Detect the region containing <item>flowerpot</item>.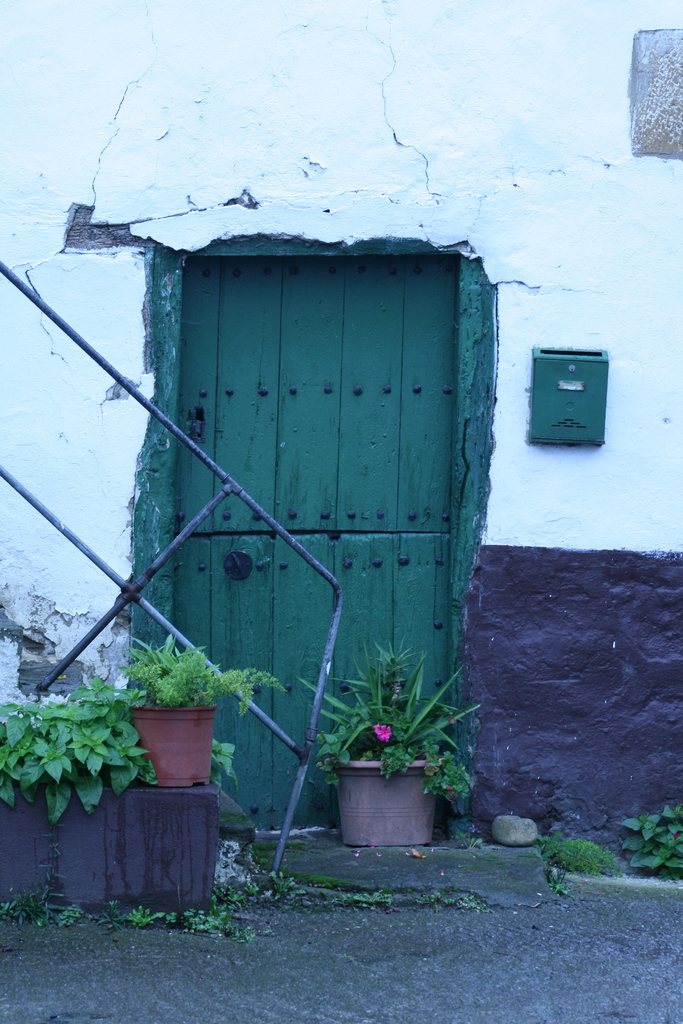
x1=127, y1=704, x2=218, y2=788.
